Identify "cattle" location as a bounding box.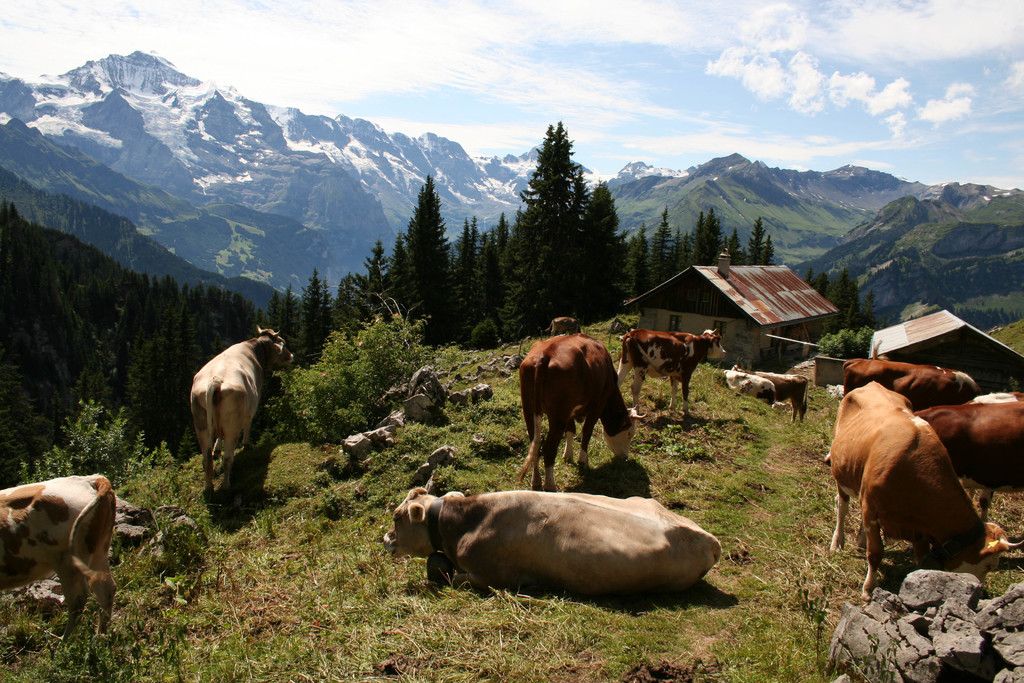
l=902, t=403, r=1023, b=525.
